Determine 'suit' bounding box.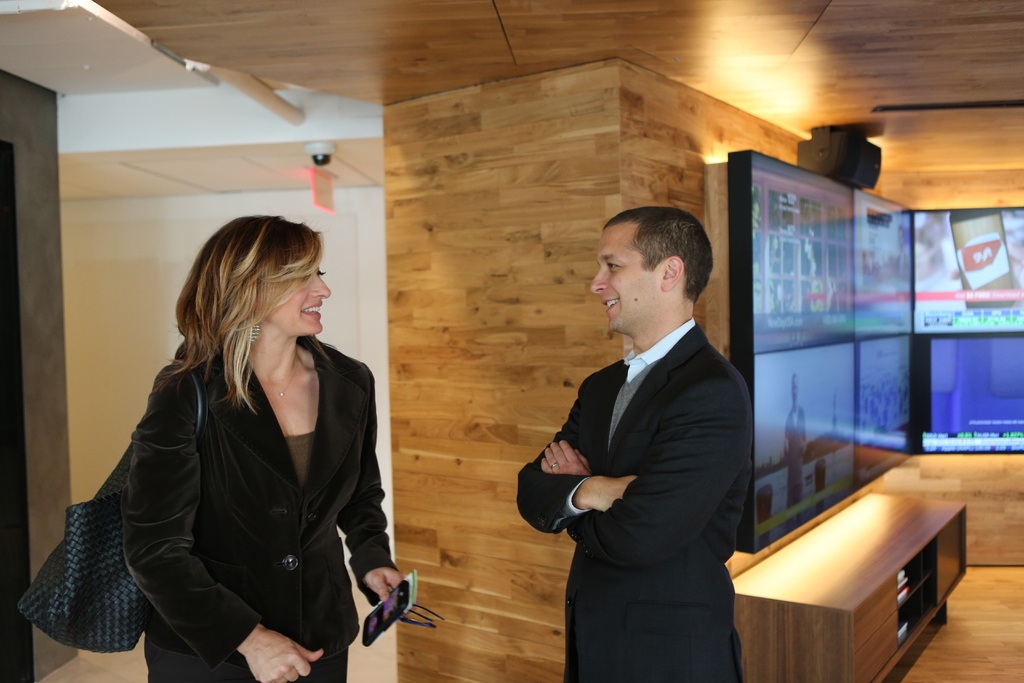
Determined: 531, 268, 741, 638.
